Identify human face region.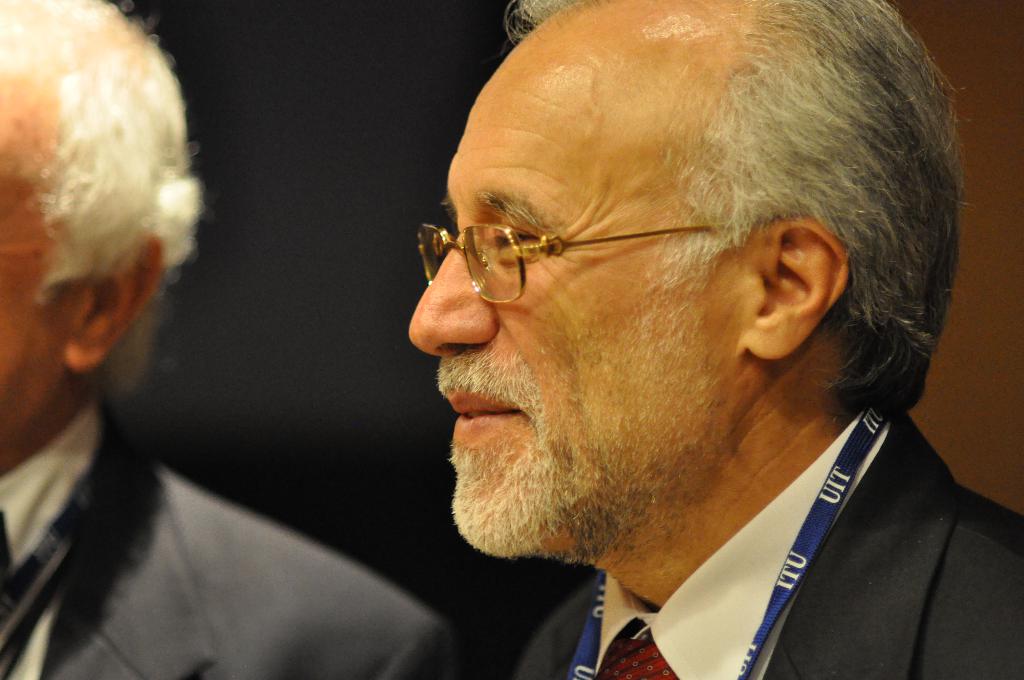
Region: bbox=[0, 70, 63, 470].
